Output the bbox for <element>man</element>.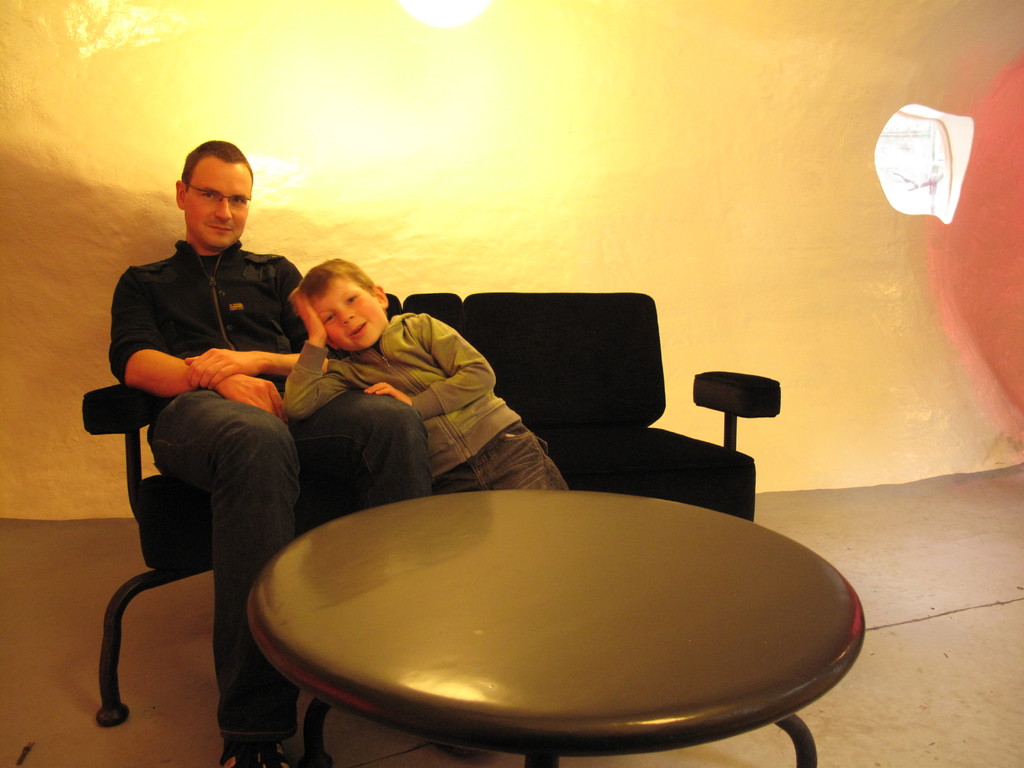
108,135,431,767.
